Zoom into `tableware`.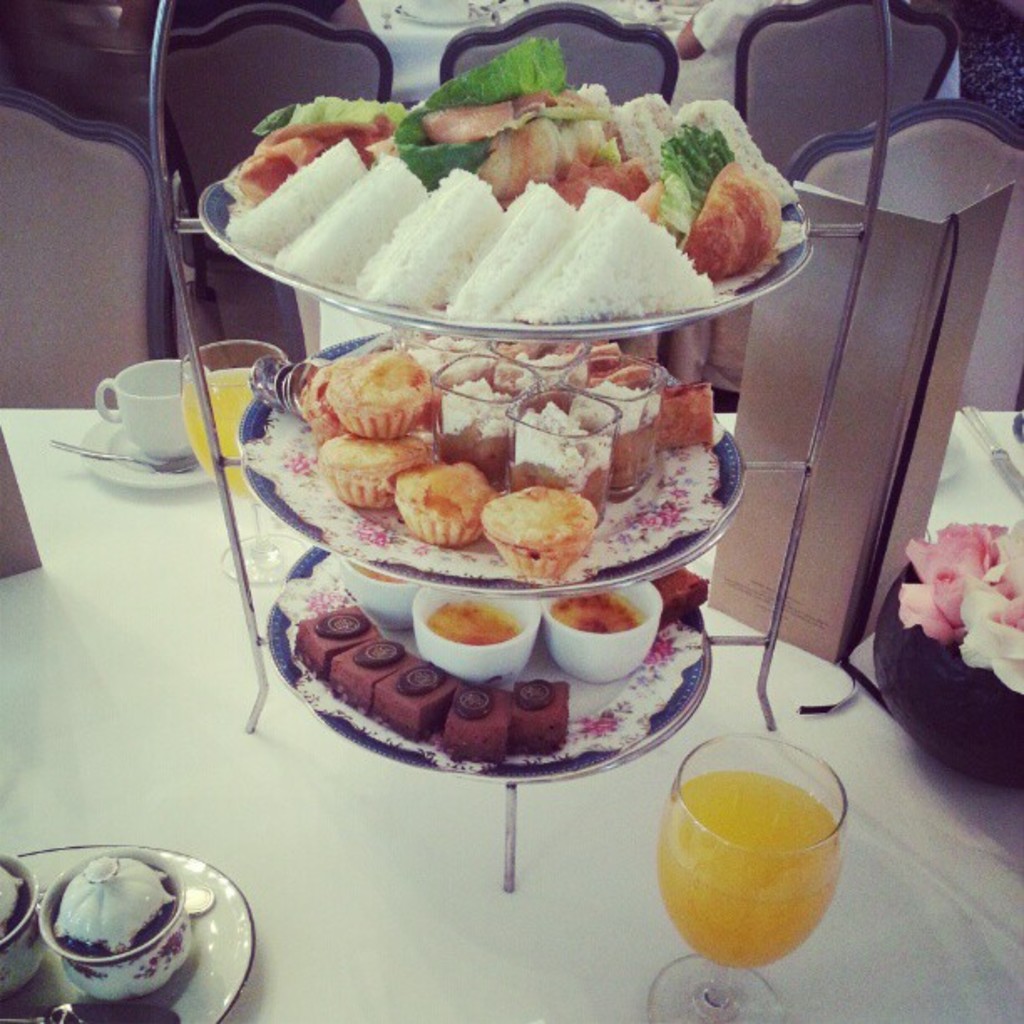
Zoom target: (left=179, top=341, right=306, bottom=586).
